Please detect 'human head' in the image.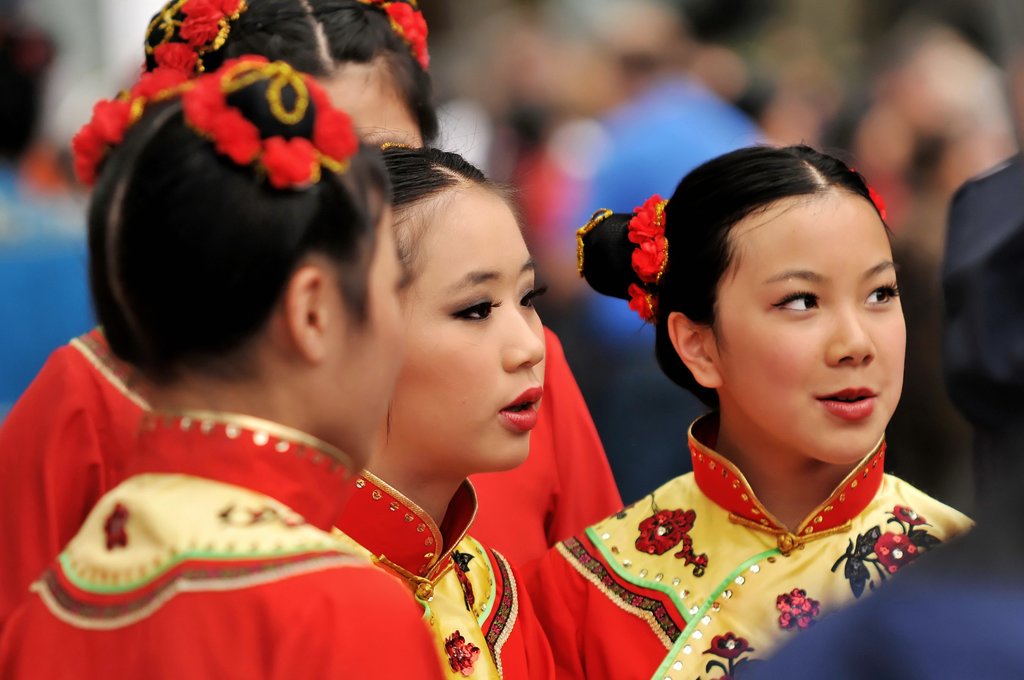
bbox=[687, 135, 914, 433].
